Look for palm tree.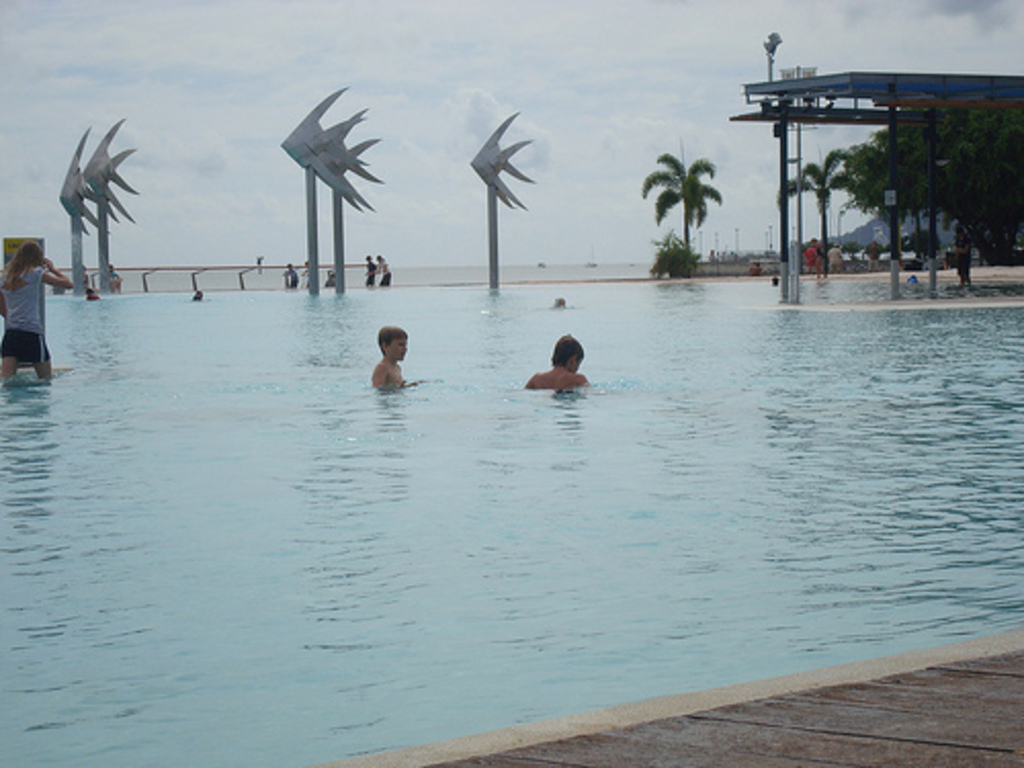
Found: crop(786, 154, 846, 287).
